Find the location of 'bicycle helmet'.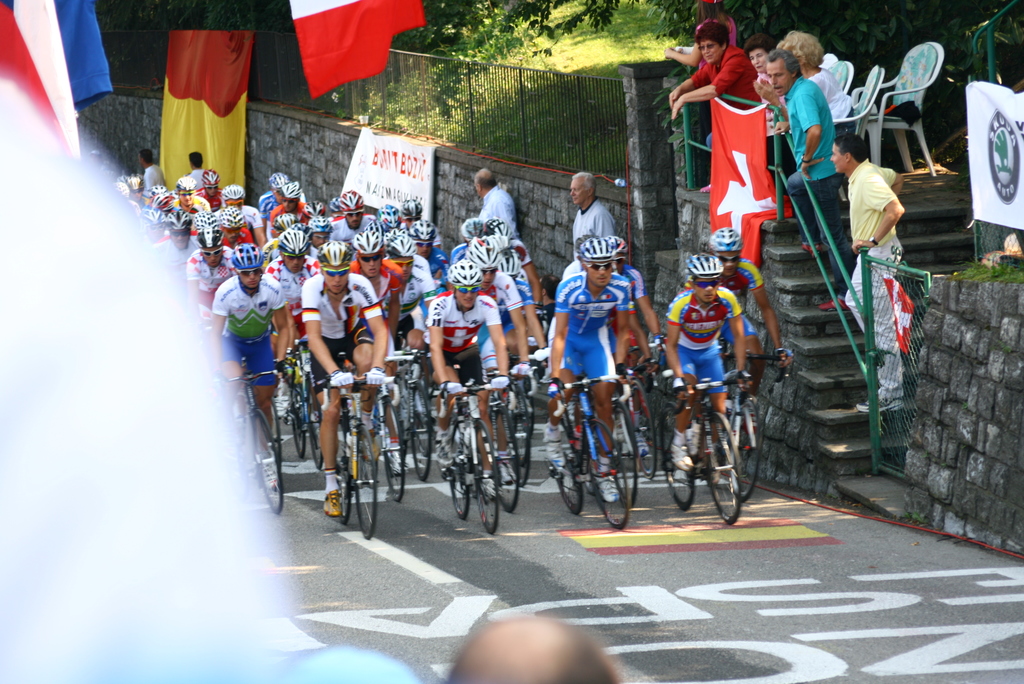
Location: pyautogui.locateOnScreen(578, 236, 610, 258).
